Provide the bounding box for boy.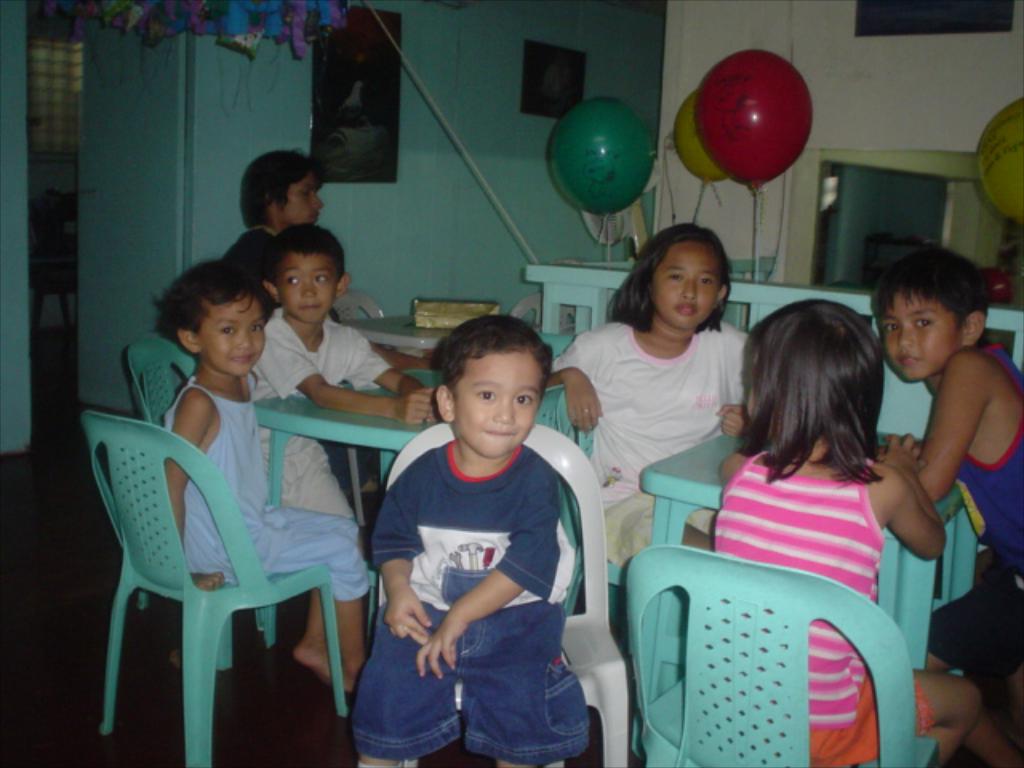
<bbox>858, 237, 1022, 683</bbox>.
